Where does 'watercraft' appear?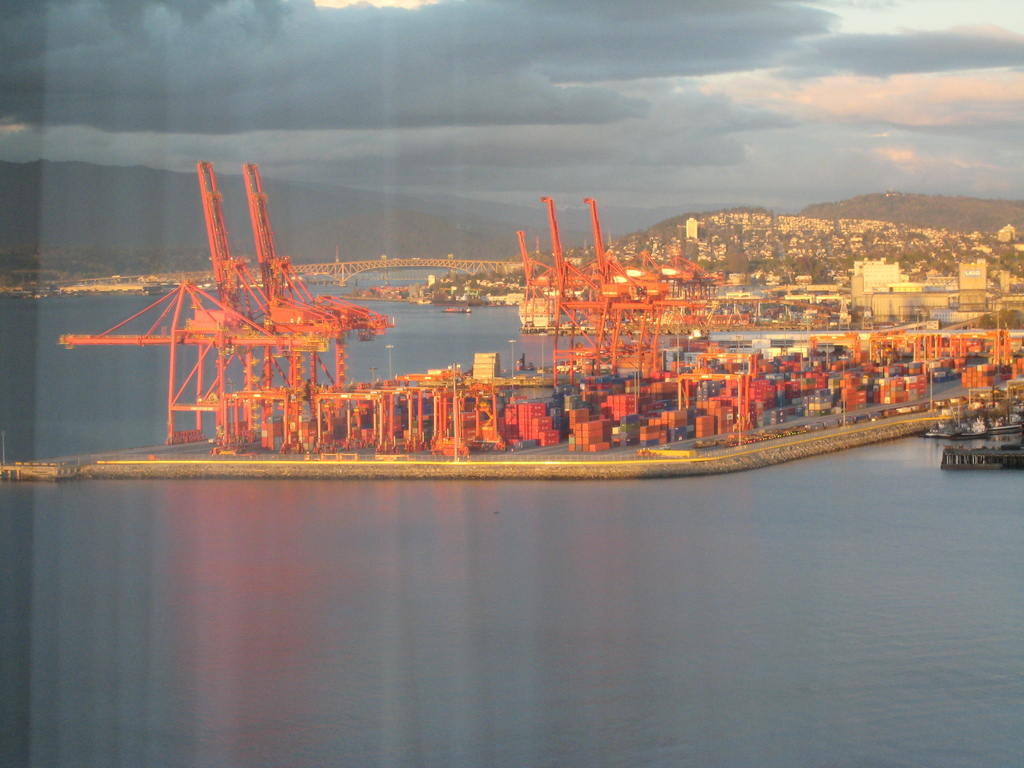
Appears at bbox=(441, 301, 472, 318).
